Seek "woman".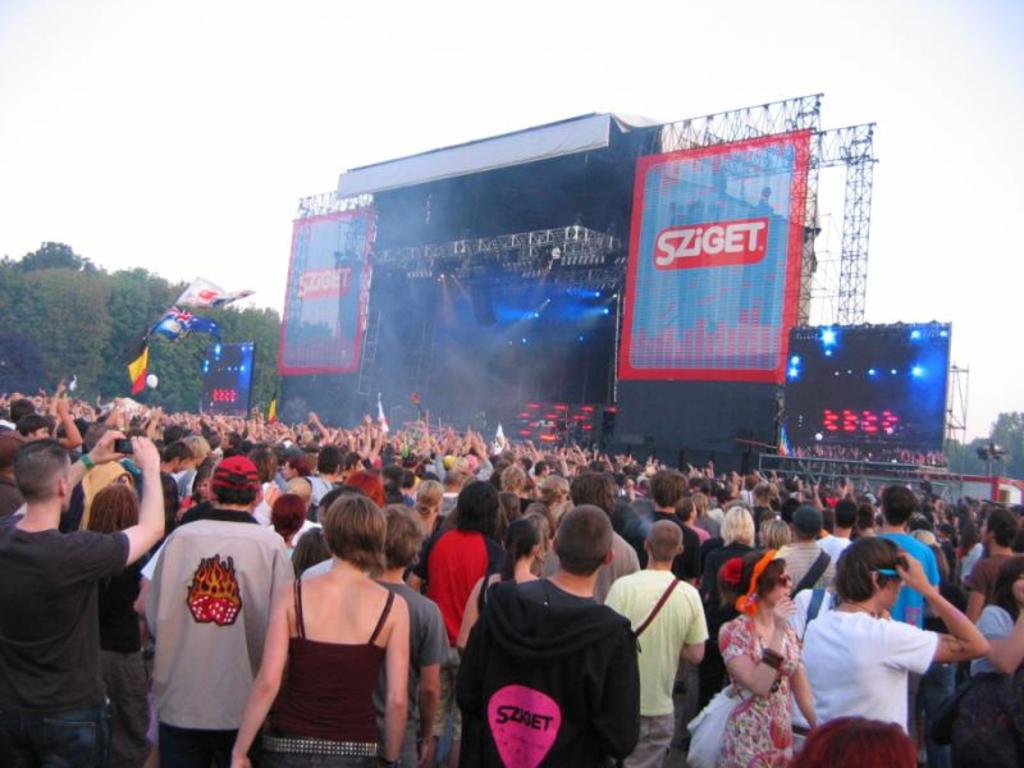
(x1=220, y1=489, x2=429, y2=767).
